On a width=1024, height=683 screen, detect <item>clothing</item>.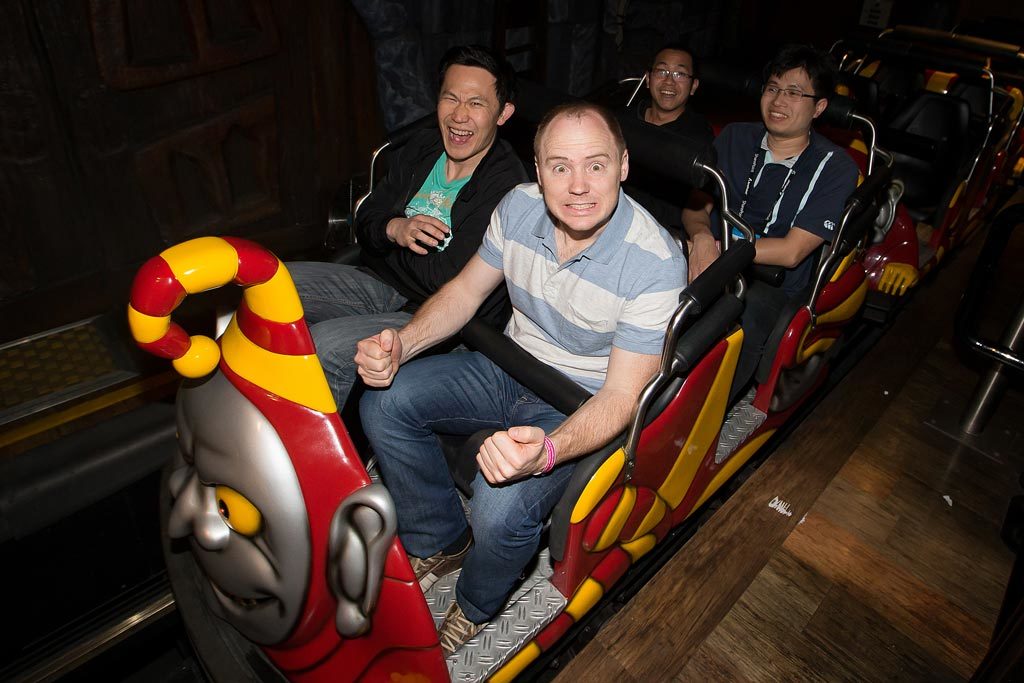
[x1=614, y1=98, x2=713, y2=236].
